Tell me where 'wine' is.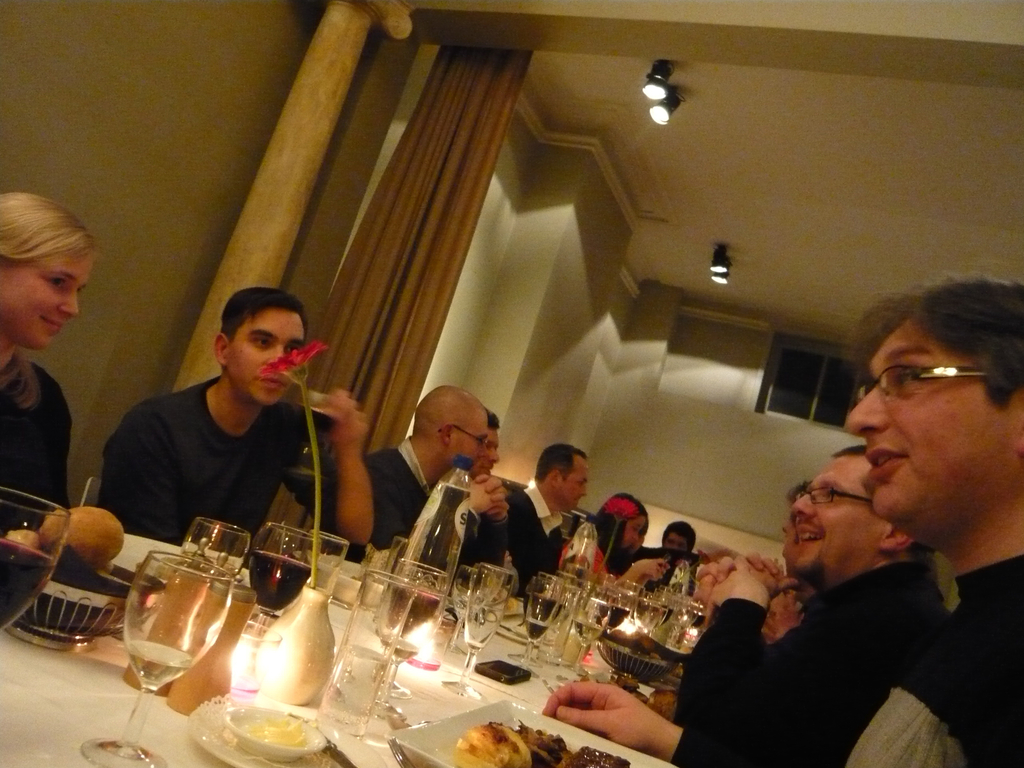
'wine' is at (left=599, top=604, right=626, bottom=631).
